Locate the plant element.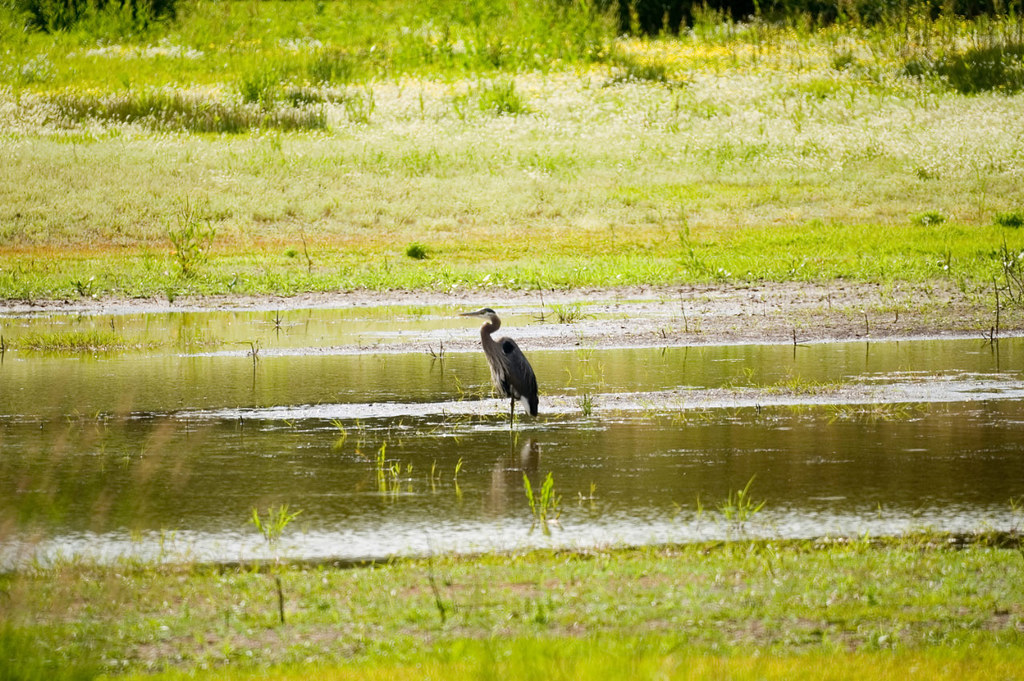
Element bbox: rect(24, 324, 130, 347).
